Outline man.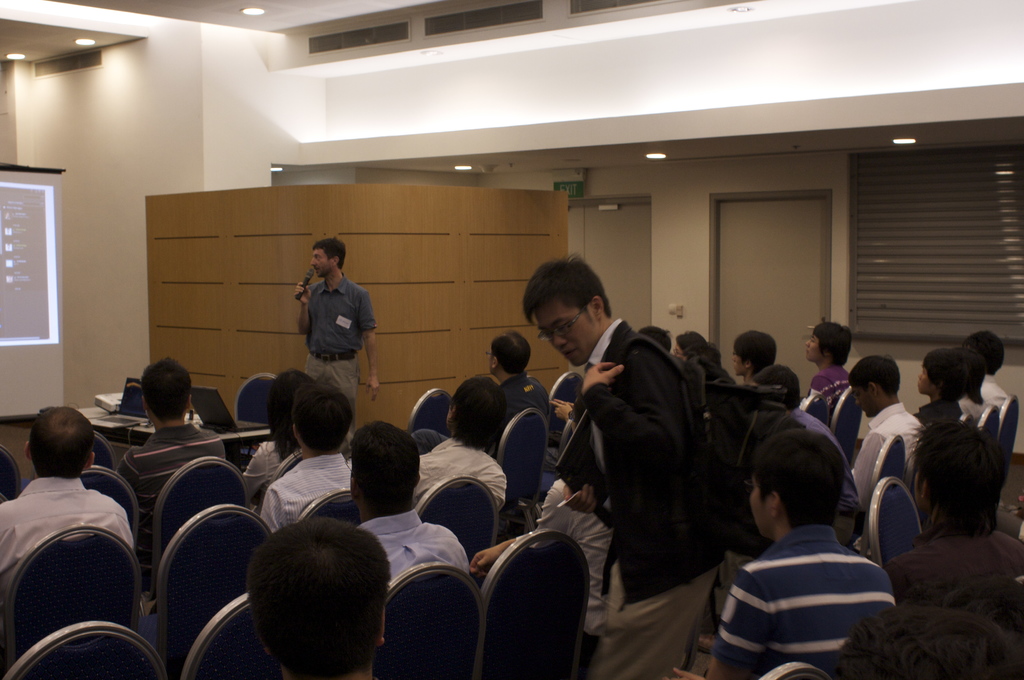
Outline: 291:232:382:430.
